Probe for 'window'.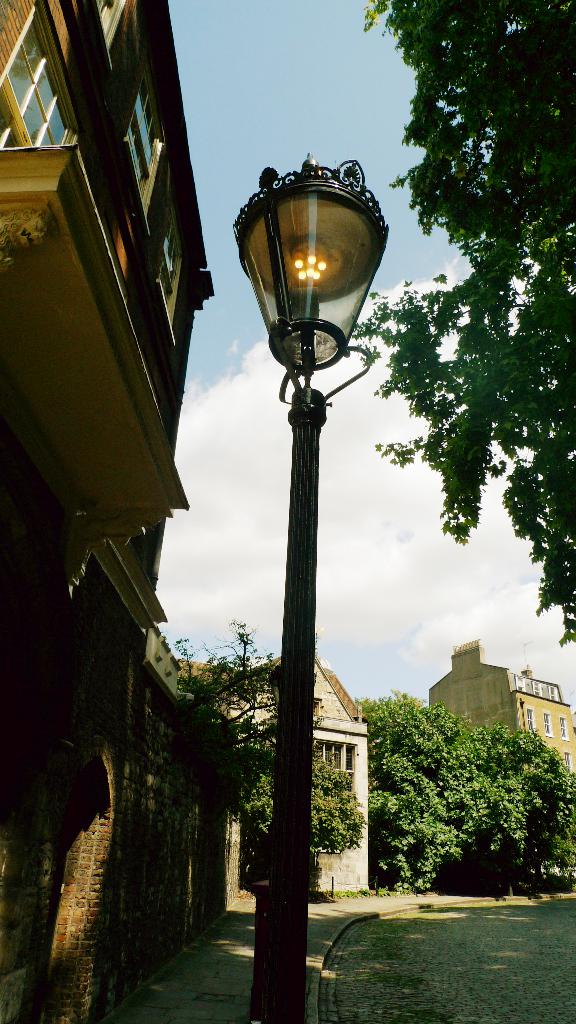
Probe result: x1=544, y1=713, x2=551, y2=734.
